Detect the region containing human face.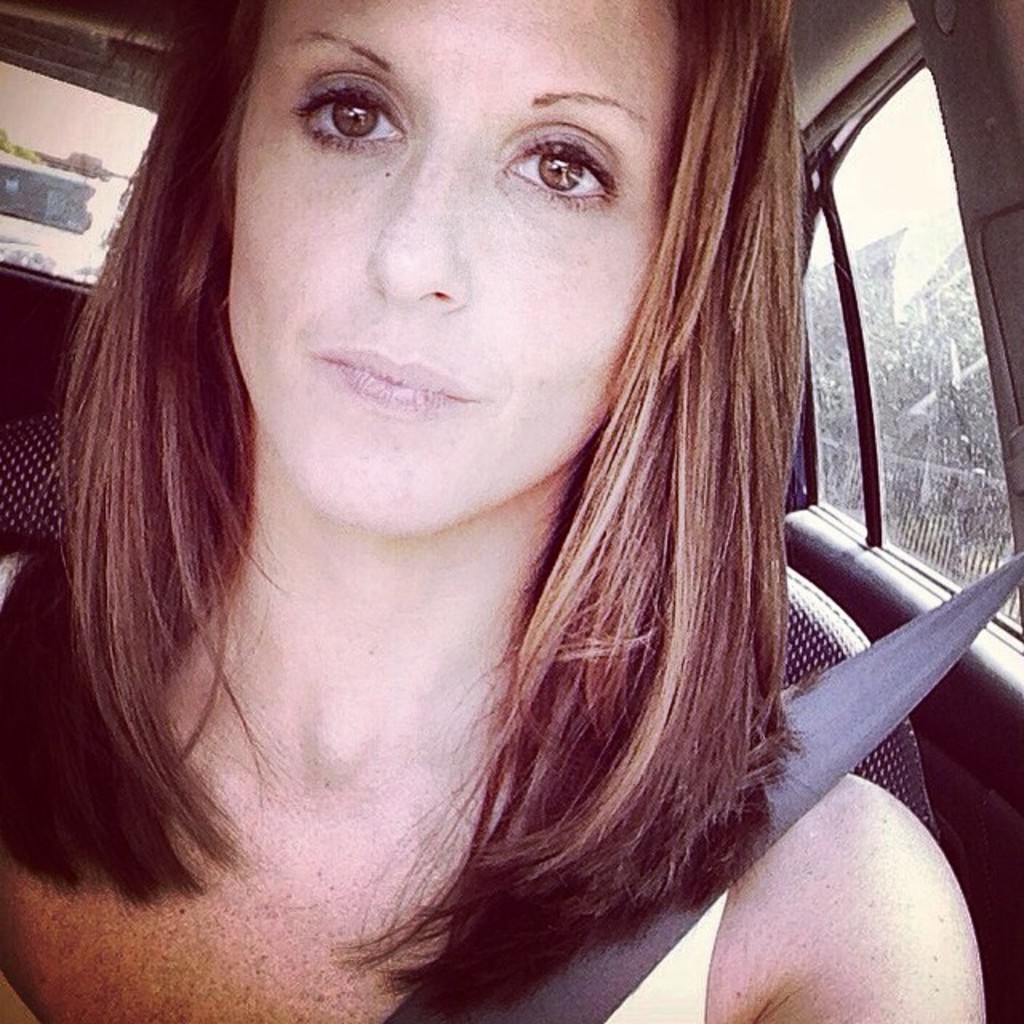
x1=229 y1=0 x2=675 y2=533.
